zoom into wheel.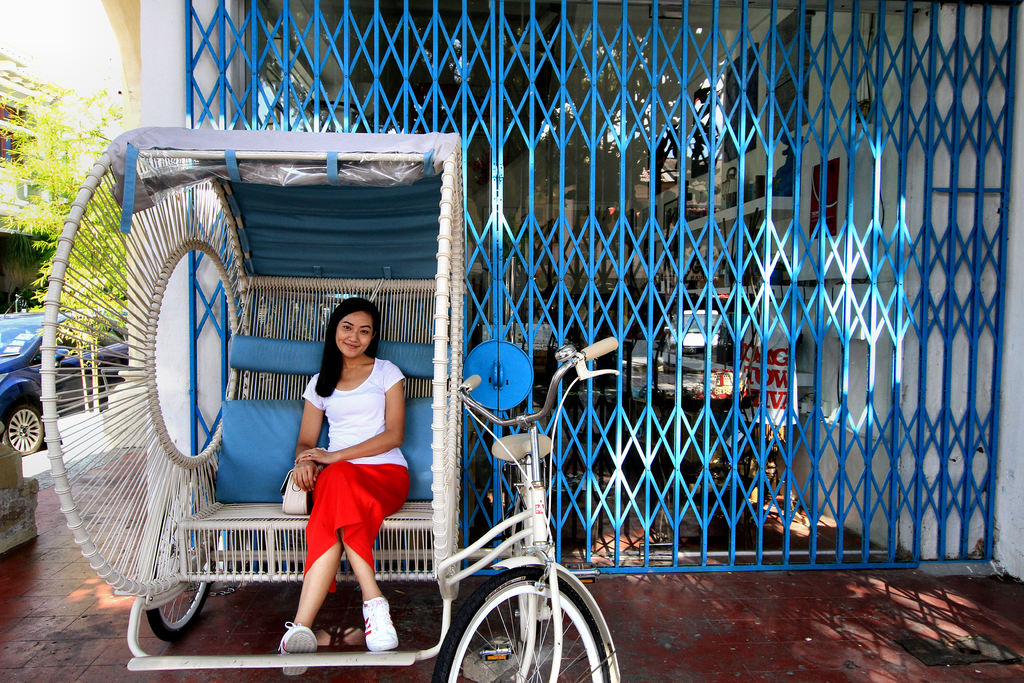
Zoom target: 431 601 456 665.
